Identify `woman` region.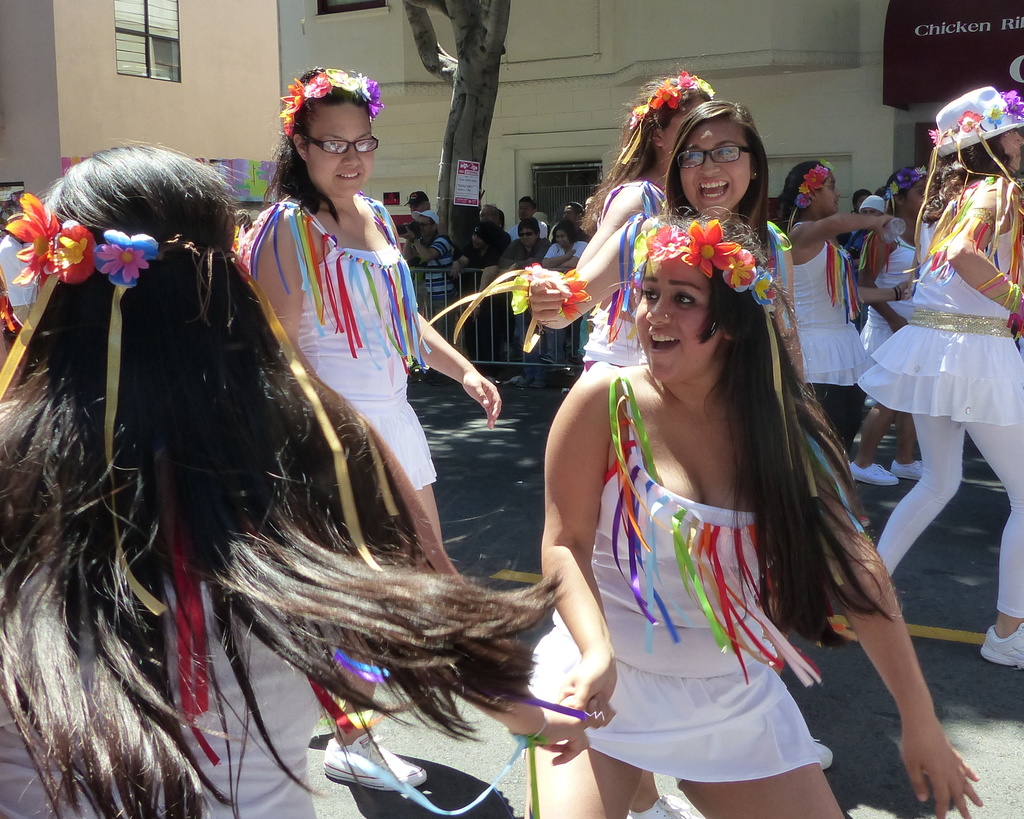
Region: {"x1": 520, "y1": 99, "x2": 808, "y2": 365}.
